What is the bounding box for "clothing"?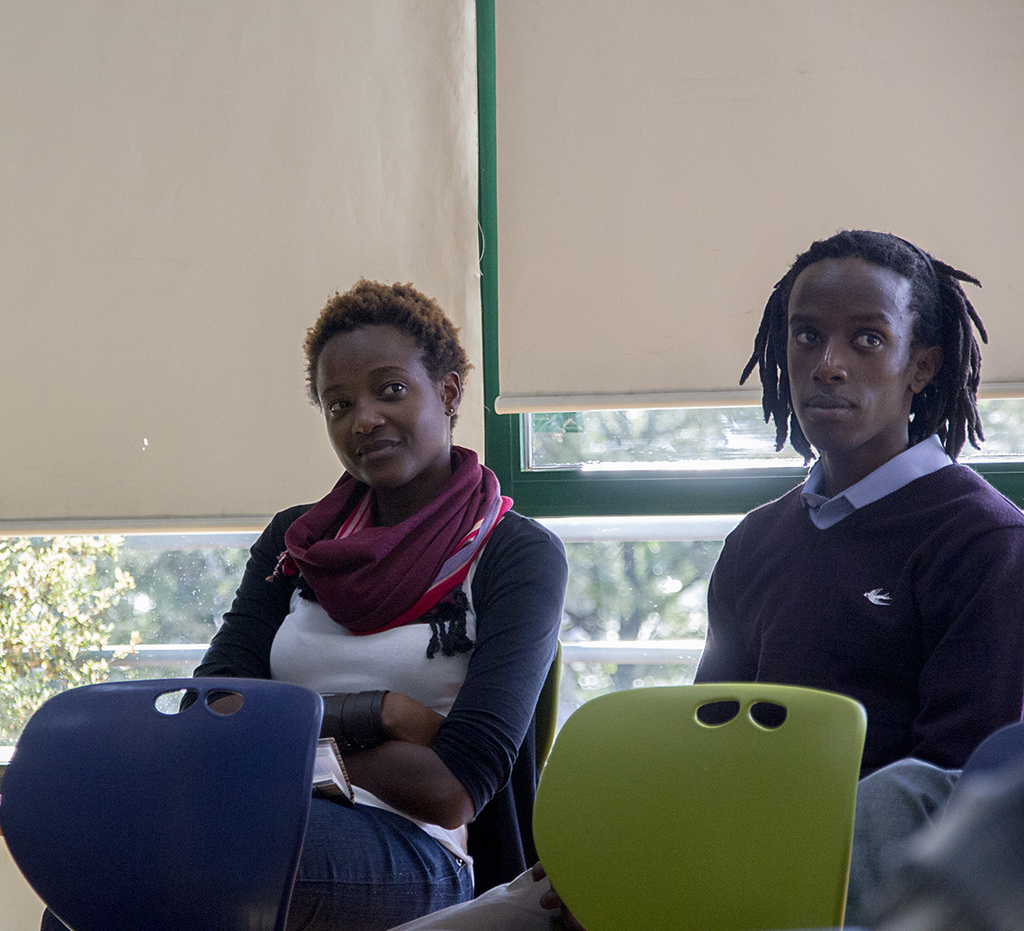
(393,433,1023,930).
